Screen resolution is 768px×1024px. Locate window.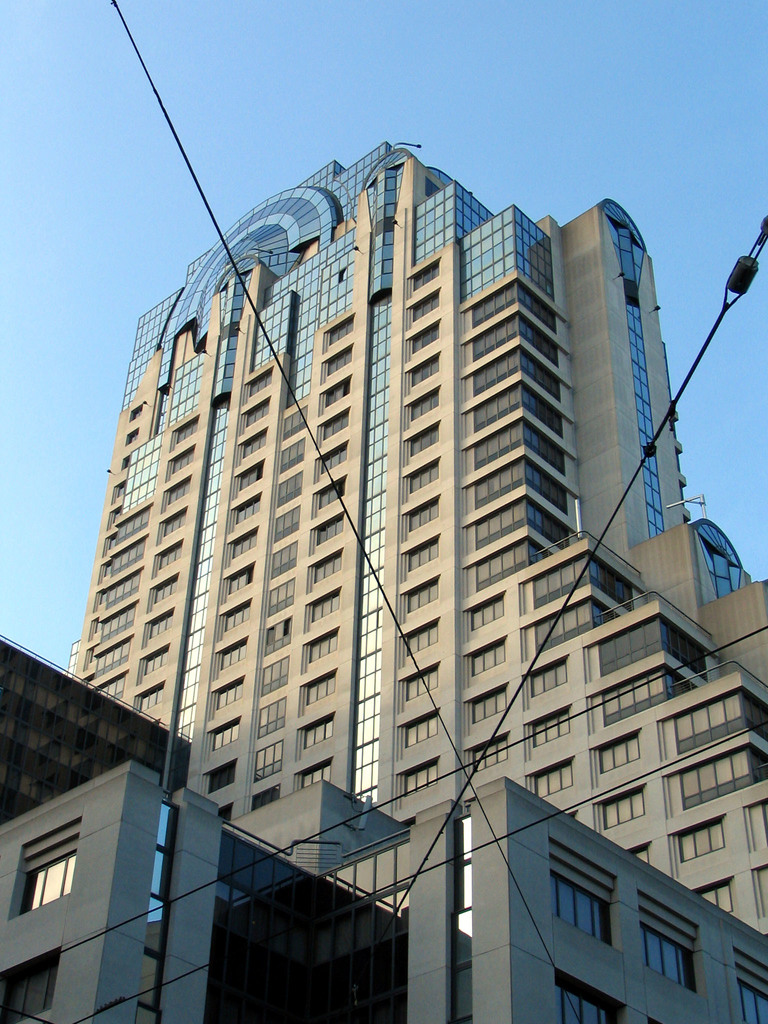
BBox(97, 673, 124, 702).
